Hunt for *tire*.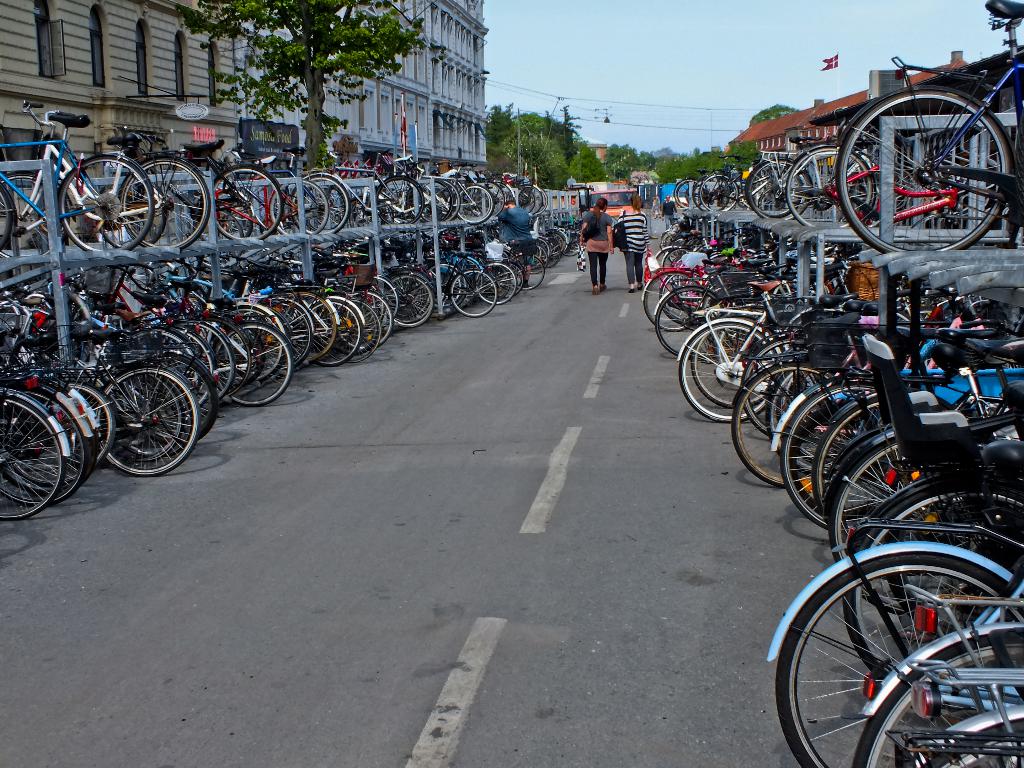
Hunted down at x1=214, y1=321, x2=292, y2=407.
